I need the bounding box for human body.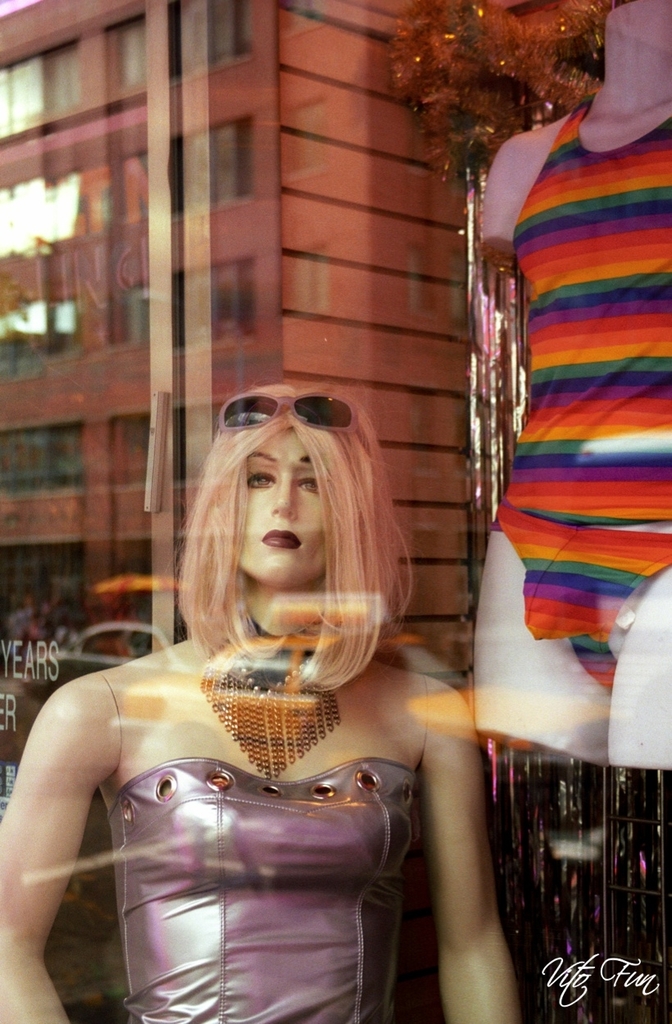
Here it is: <bbox>47, 424, 447, 1023</bbox>.
